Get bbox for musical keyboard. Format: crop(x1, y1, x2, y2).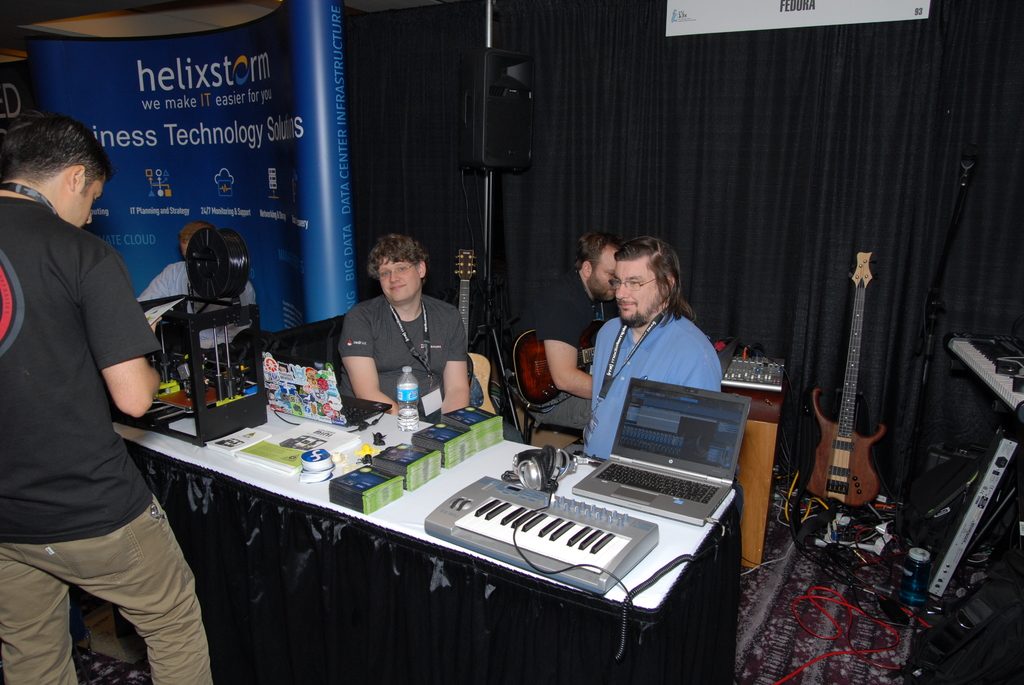
crop(430, 455, 701, 624).
